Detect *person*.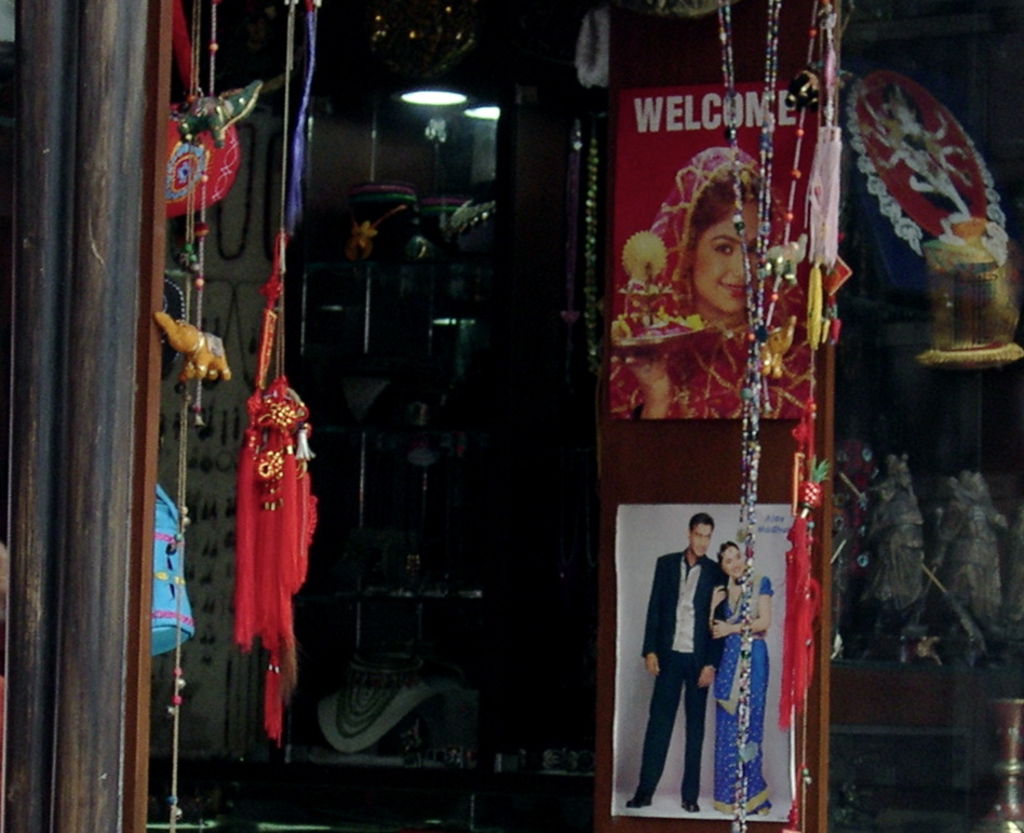
Detected at <bbox>710, 547, 768, 821</bbox>.
